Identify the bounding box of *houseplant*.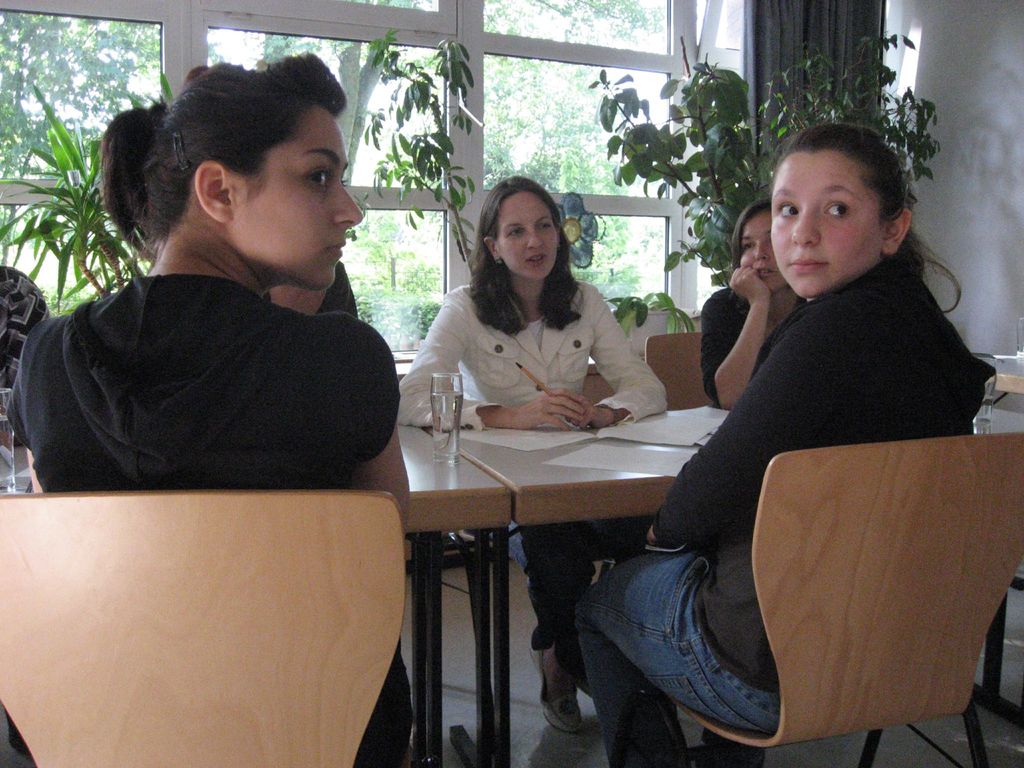
<bbox>363, 28, 490, 281</bbox>.
